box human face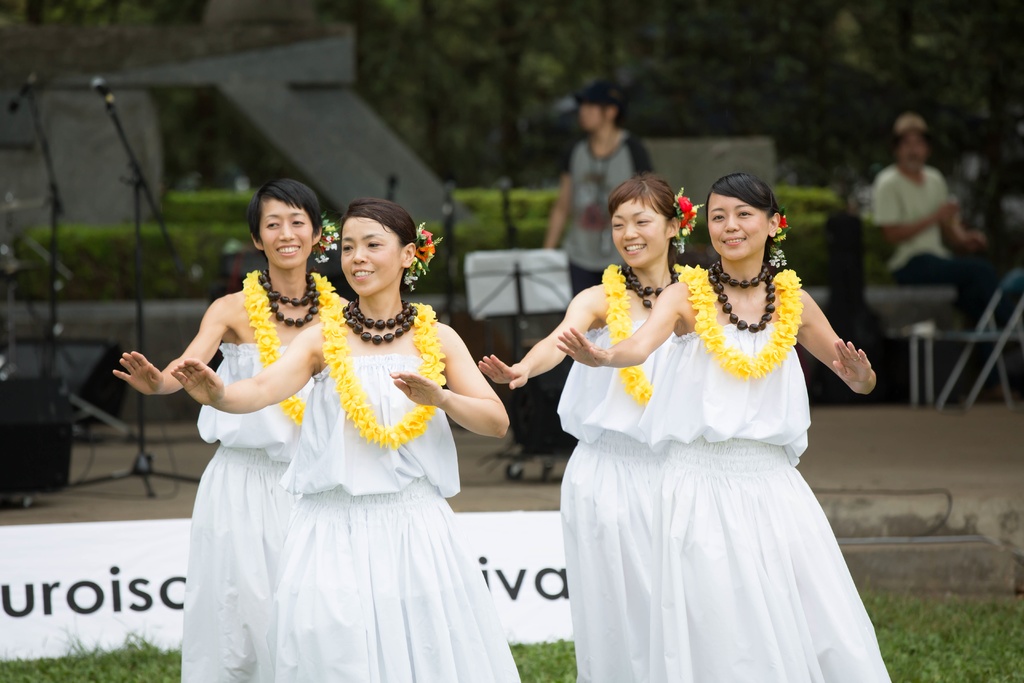
(899, 138, 925, 172)
